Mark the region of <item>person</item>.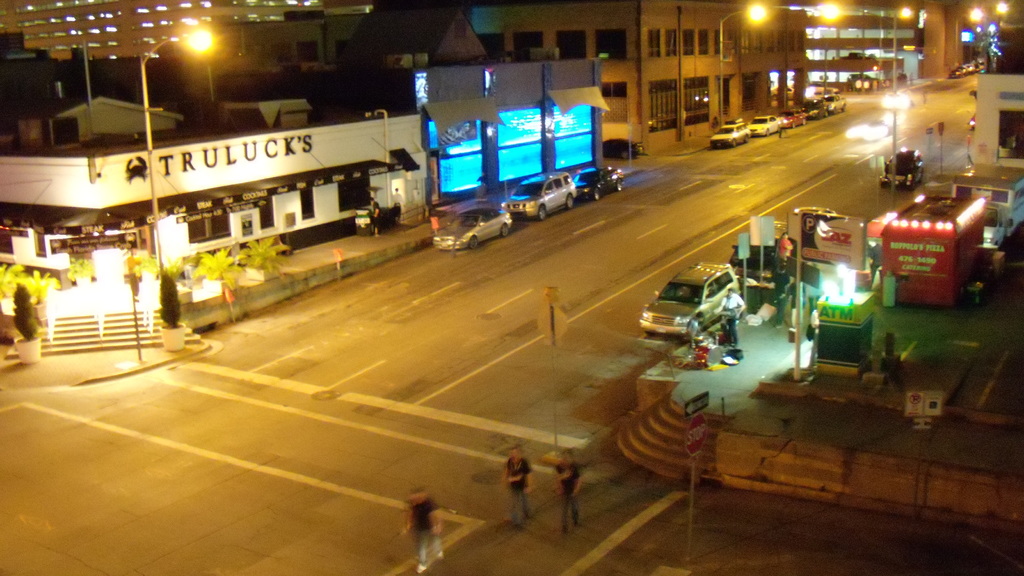
Region: select_region(553, 449, 583, 538).
